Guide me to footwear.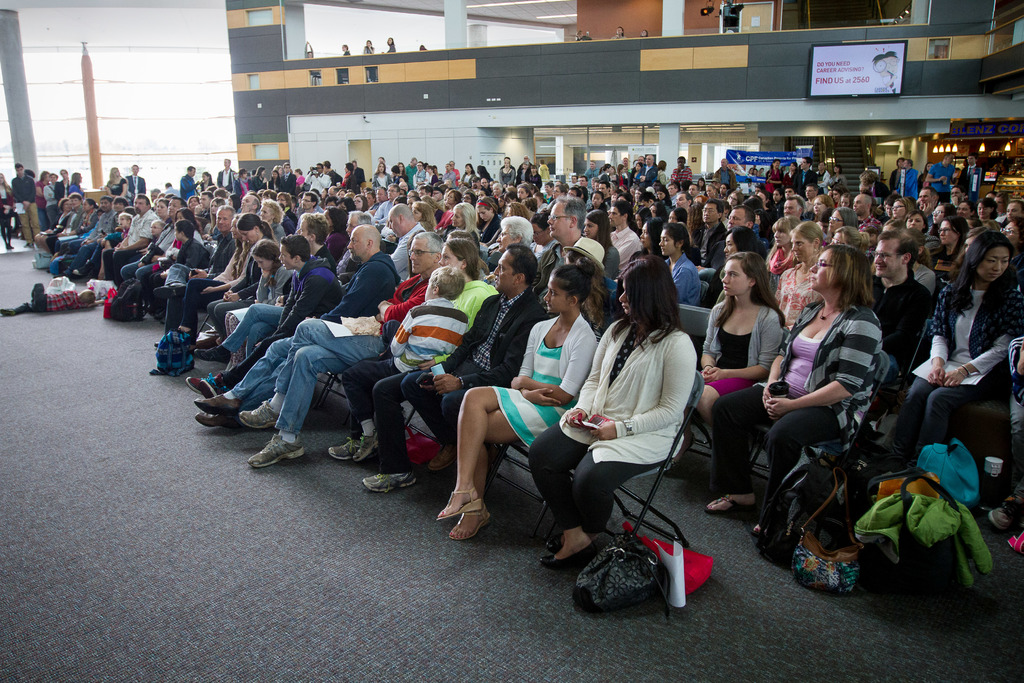
Guidance: l=193, t=344, r=236, b=365.
